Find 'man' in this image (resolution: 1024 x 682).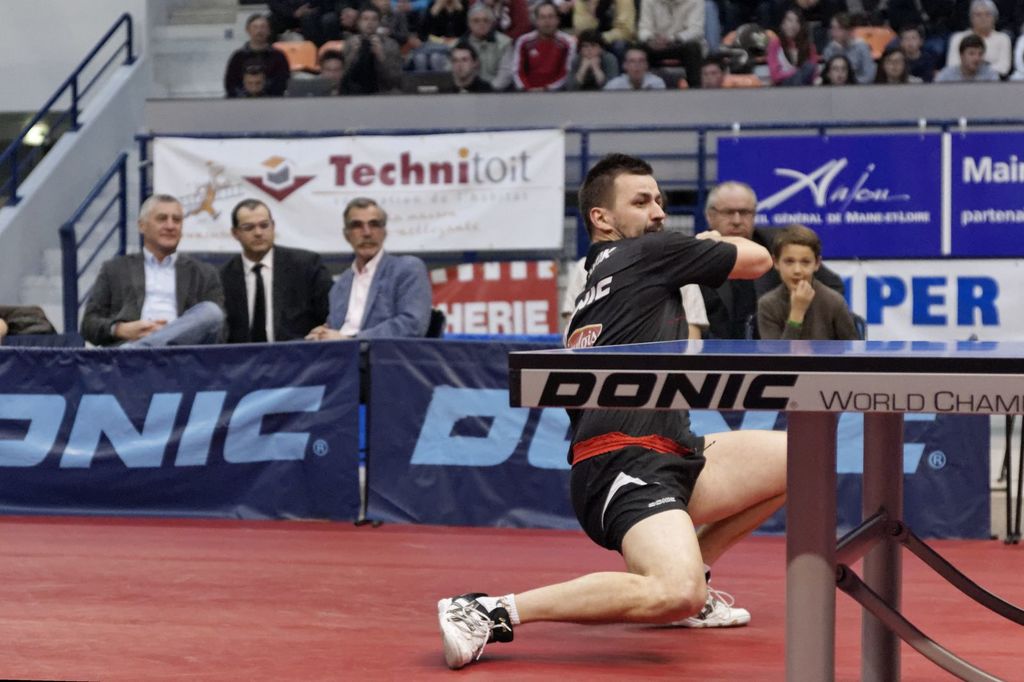
bbox(81, 198, 216, 350).
